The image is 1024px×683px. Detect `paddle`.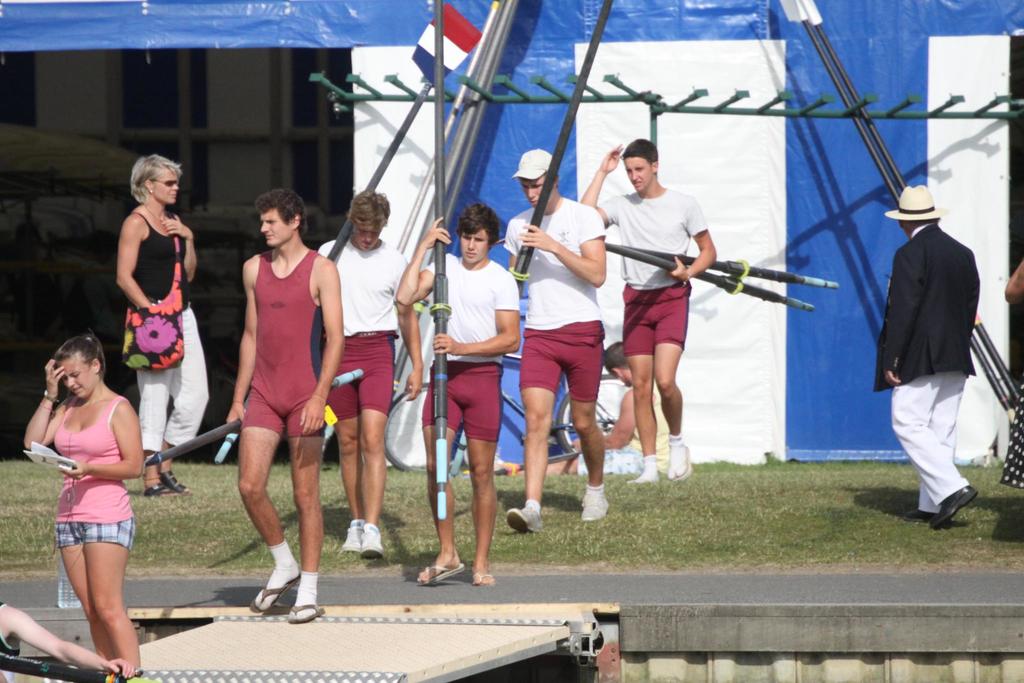
Detection: (779, 0, 1016, 461).
